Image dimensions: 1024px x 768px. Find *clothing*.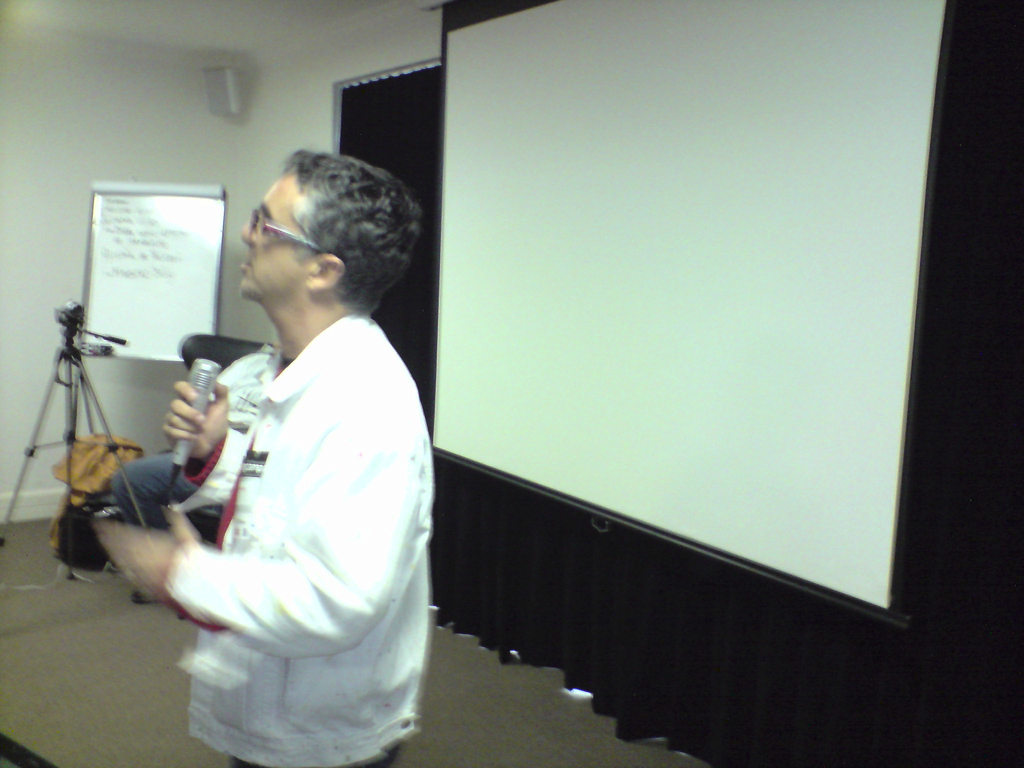
region(164, 307, 456, 762).
